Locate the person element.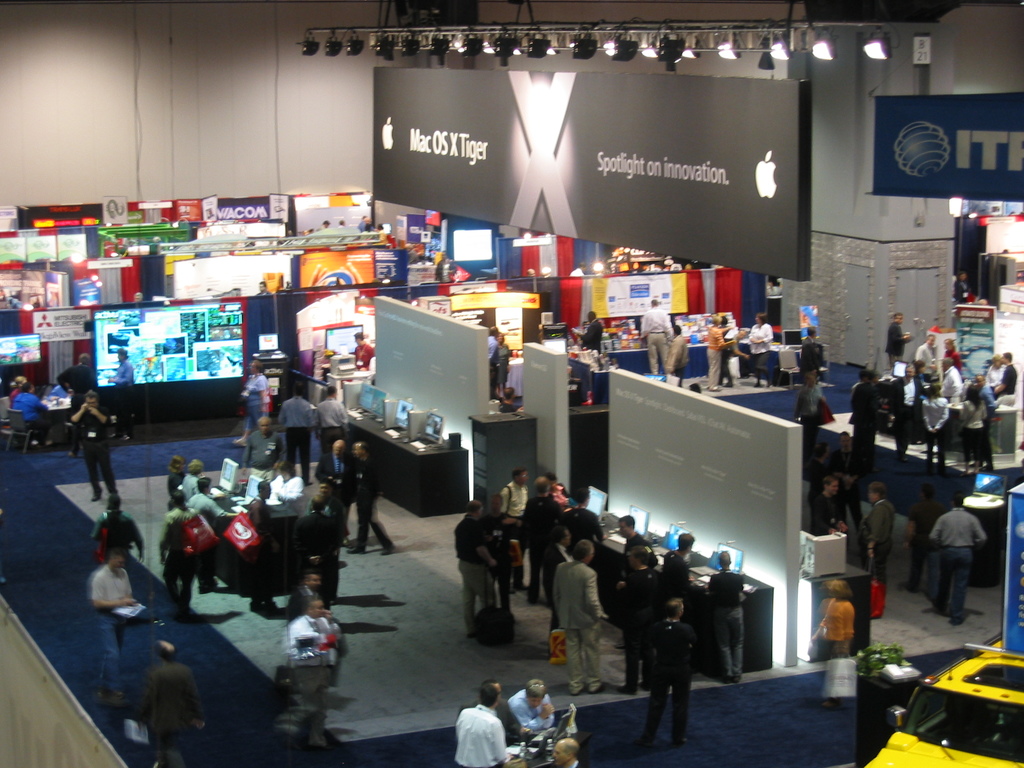
Element bbox: 351, 331, 375, 371.
